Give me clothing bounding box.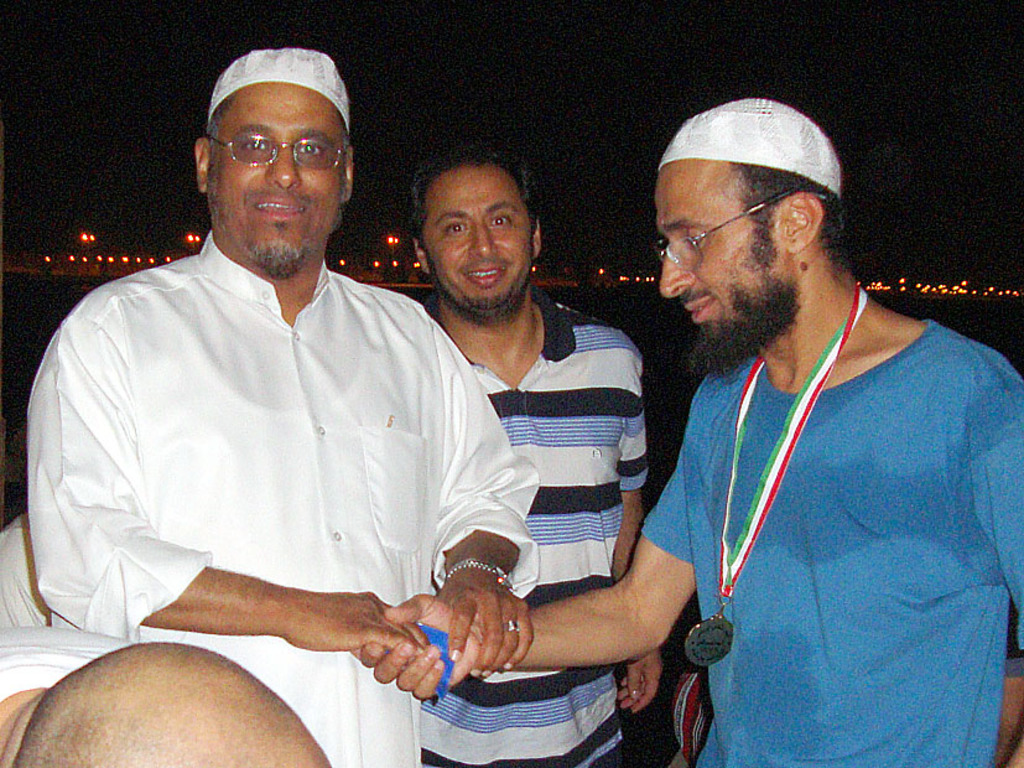
bbox=(625, 316, 1023, 767).
